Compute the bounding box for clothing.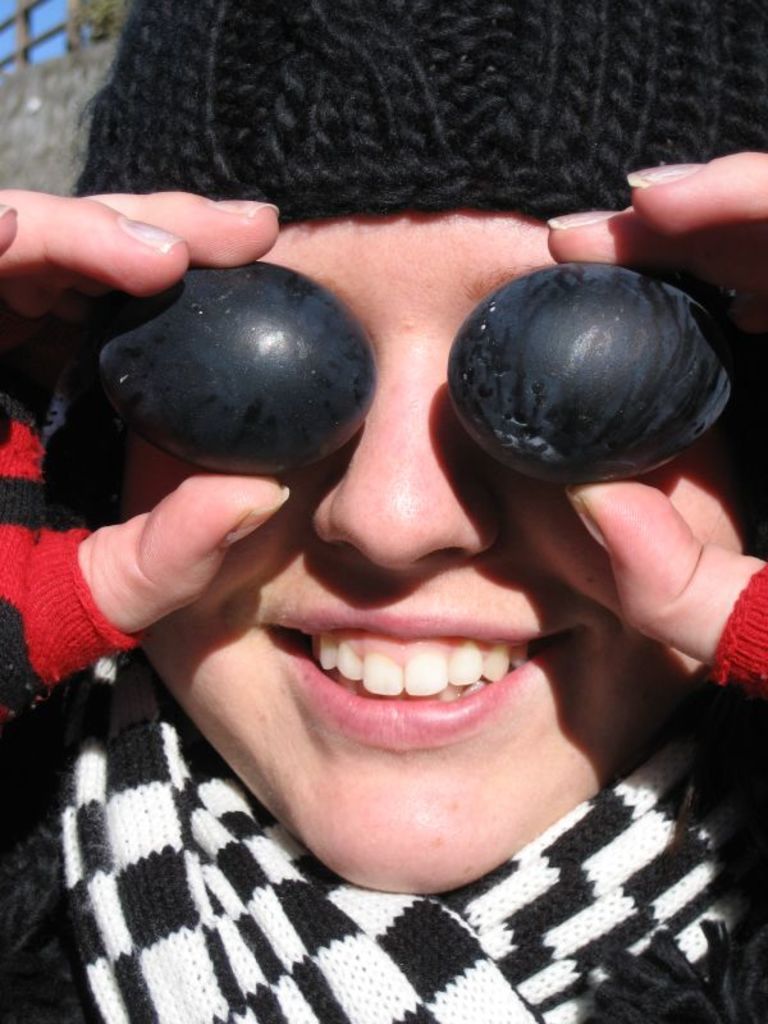
{"left": 0, "top": 709, "right": 767, "bottom": 986}.
